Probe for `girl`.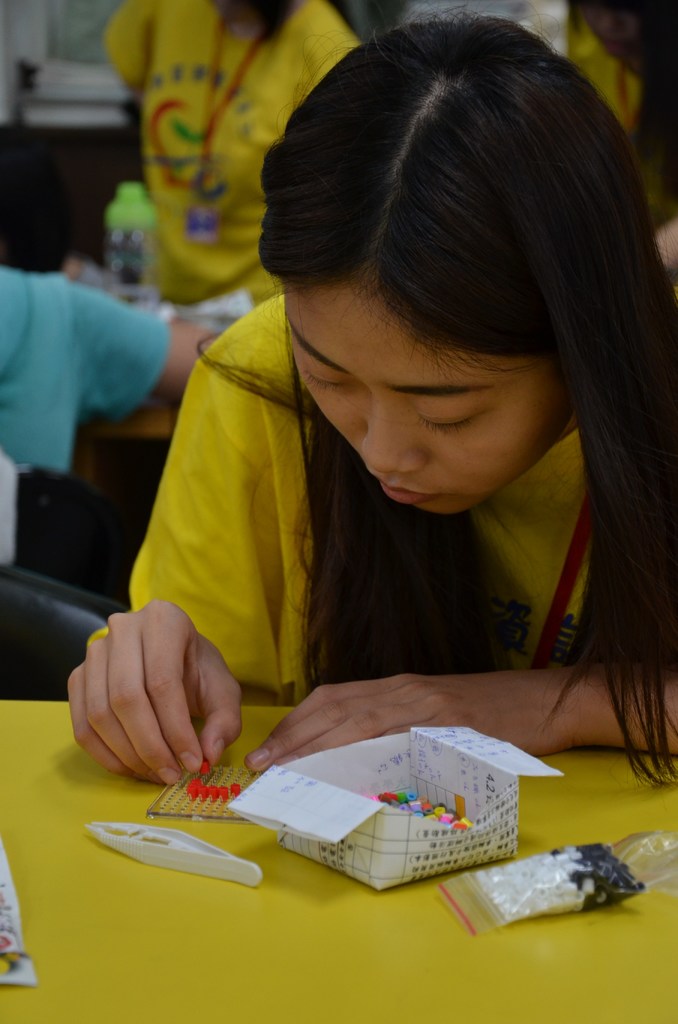
Probe result: 65/6/677/790.
